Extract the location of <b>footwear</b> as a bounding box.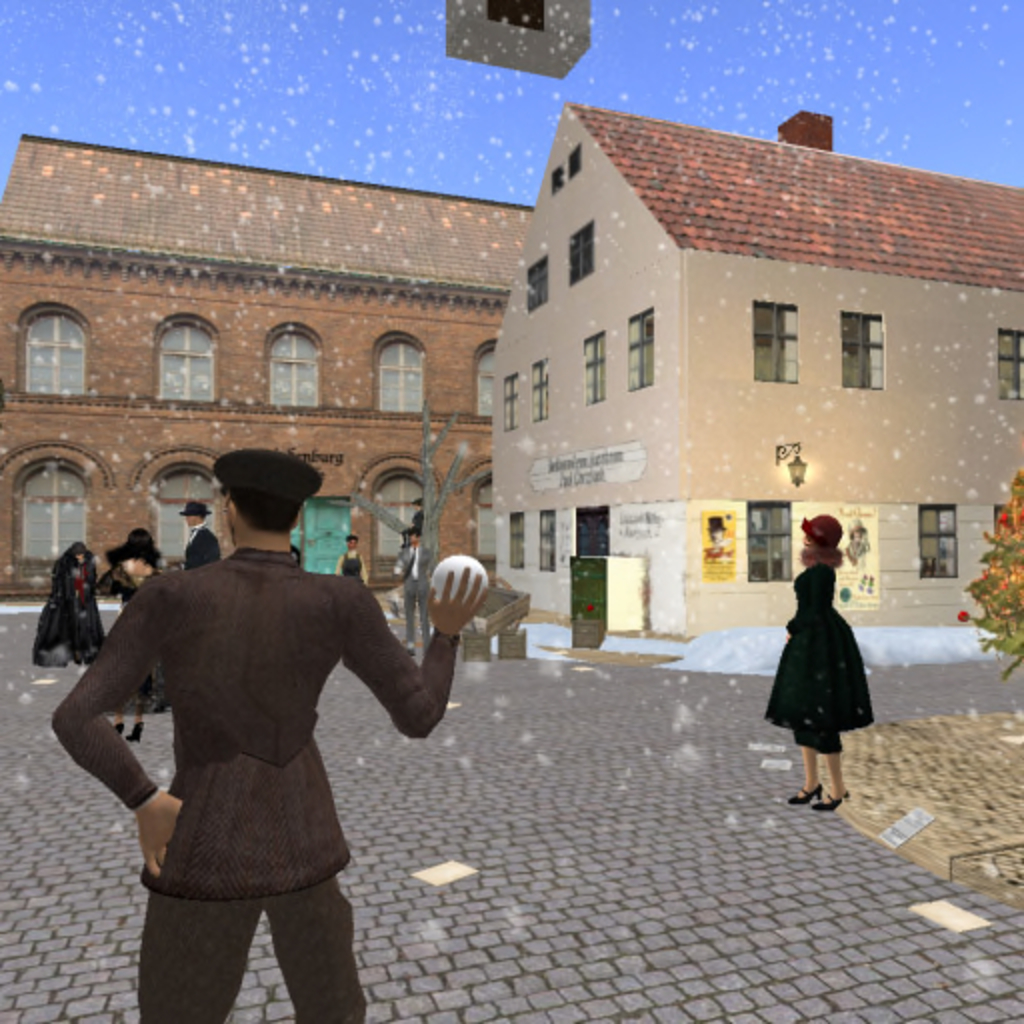
(126,722,144,742).
